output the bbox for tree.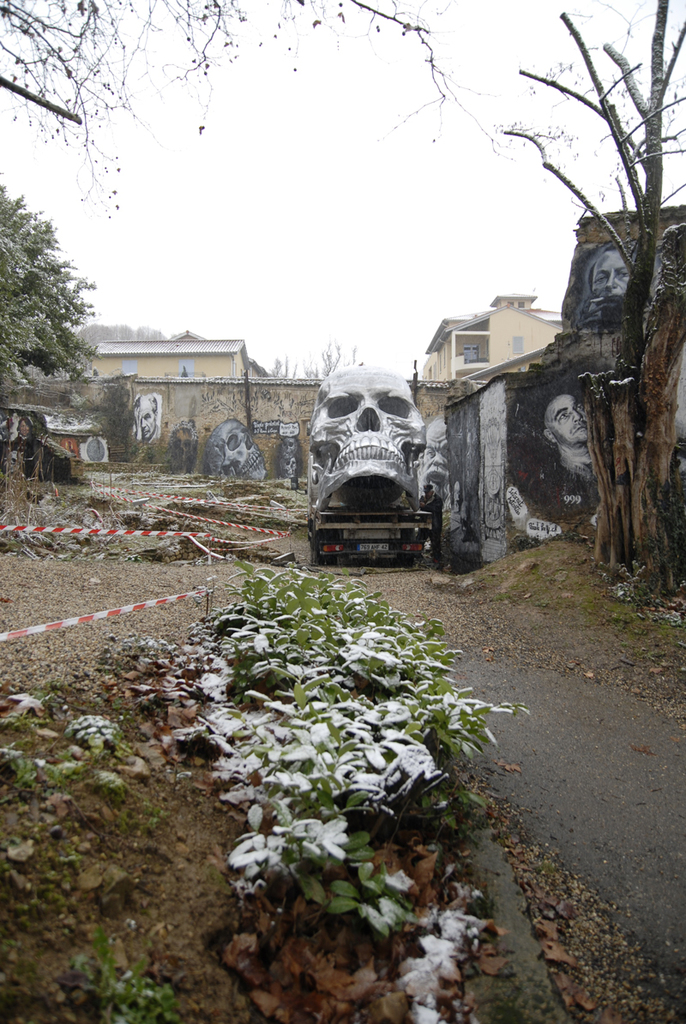
487:0:685:381.
